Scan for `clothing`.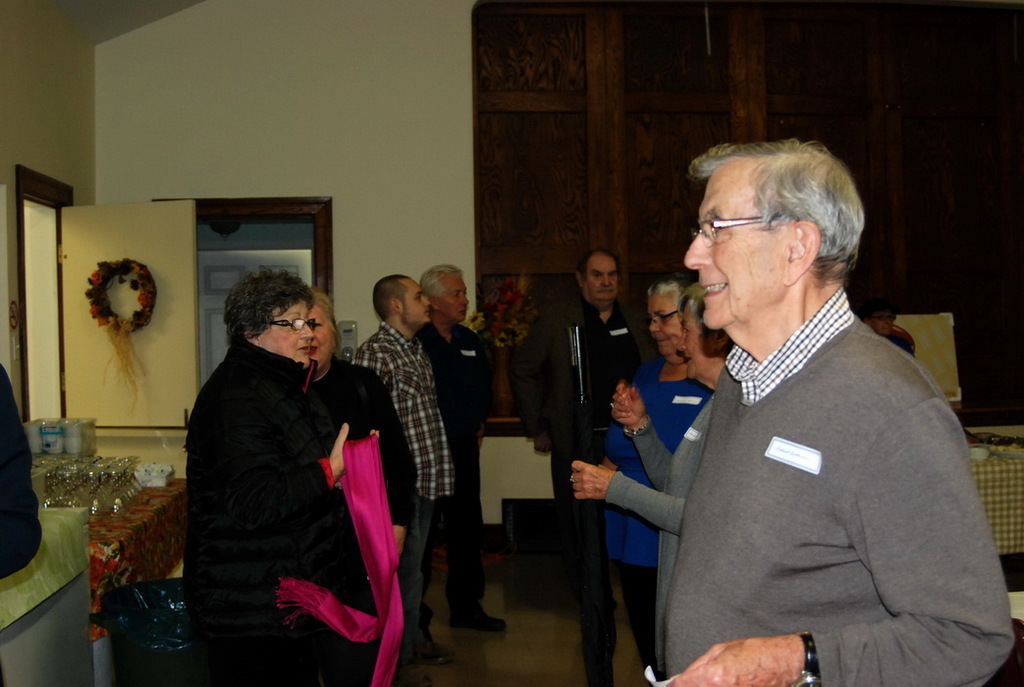
Scan result: {"left": 520, "top": 285, "right": 625, "bottom": 686}.
